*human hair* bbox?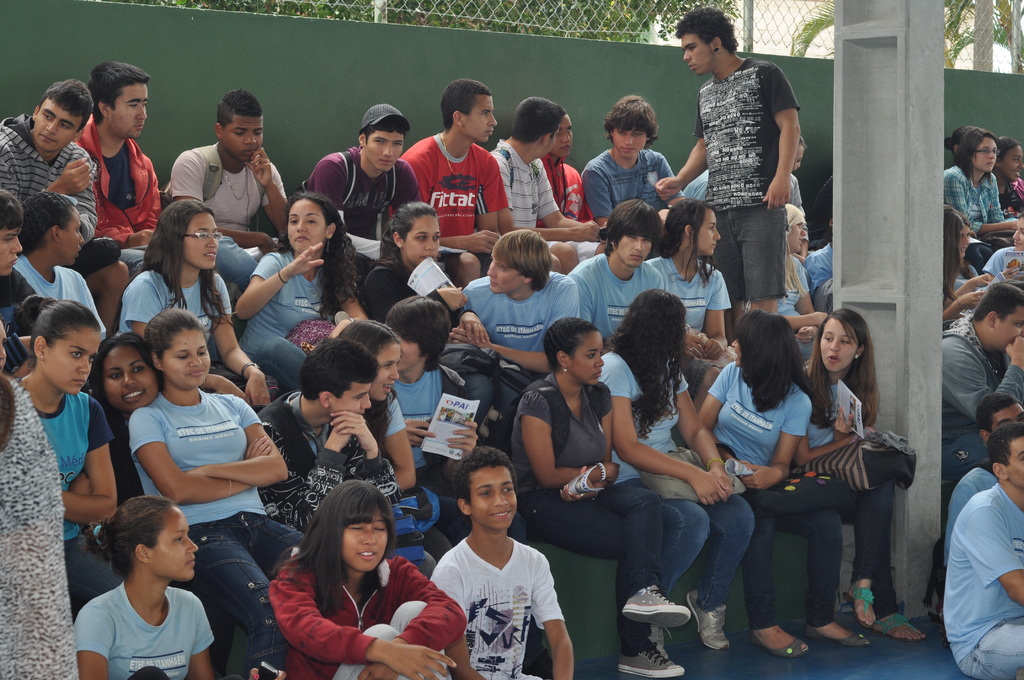
detection(20, 190, 76, 257)
